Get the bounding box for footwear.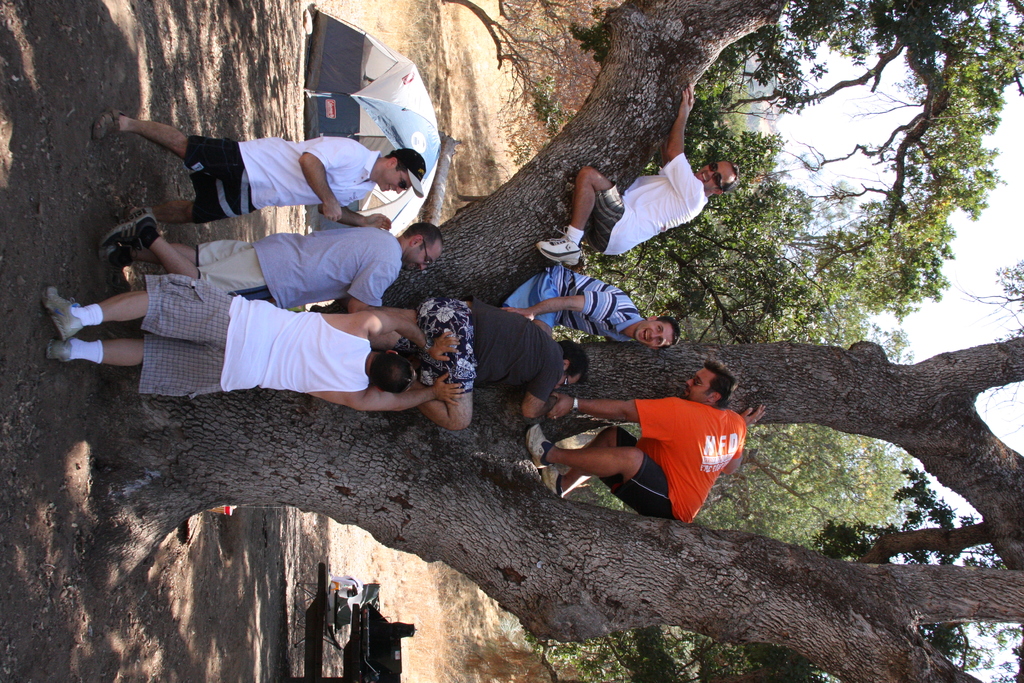
x1=536 y1=225 x2=586 y2=270.
